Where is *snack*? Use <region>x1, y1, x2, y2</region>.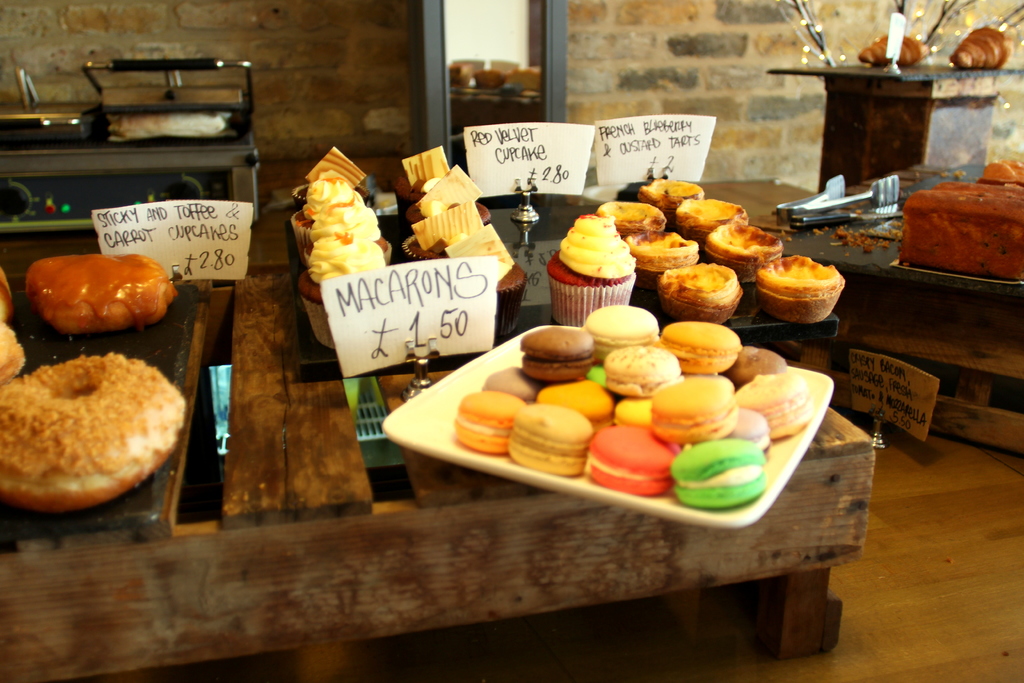
<region>676, 196, 745, 245</region>.
